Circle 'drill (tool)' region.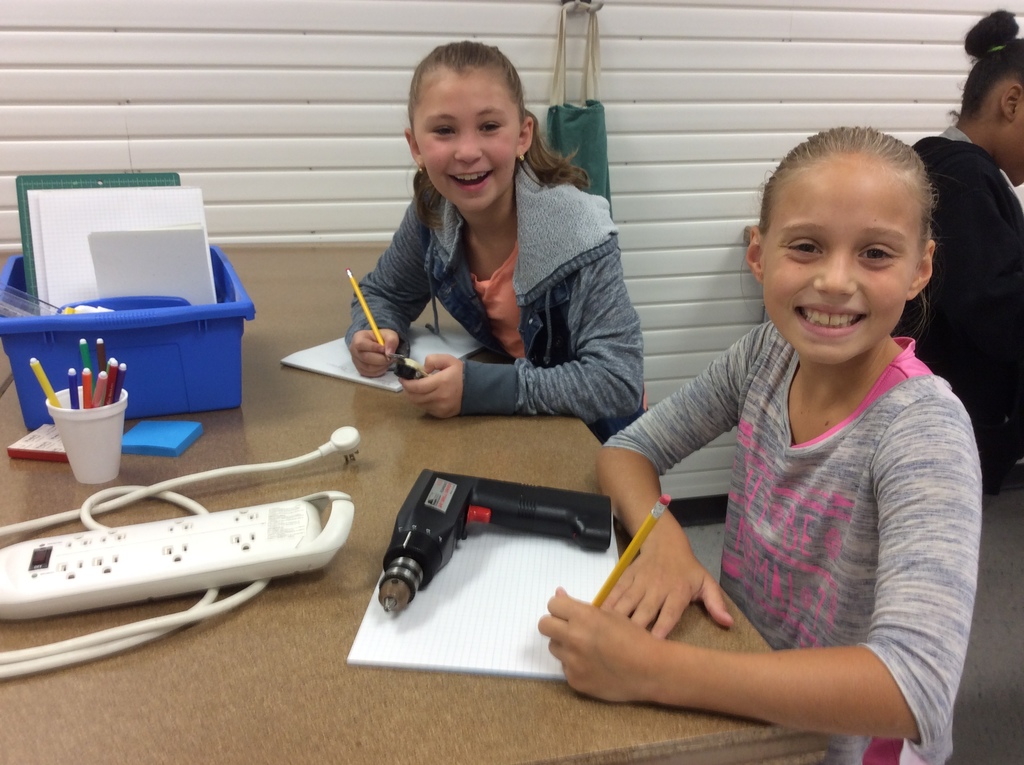
Region: 376:459:607:610.
